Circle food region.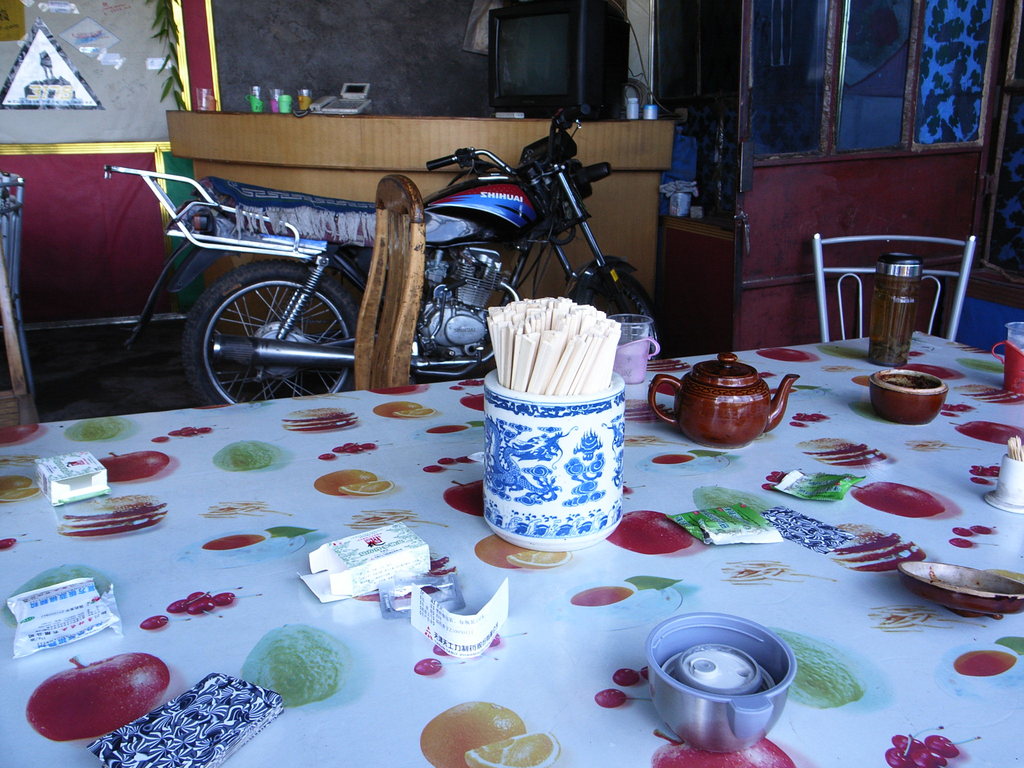
Region: bbox(650, 725, 797, 767).
